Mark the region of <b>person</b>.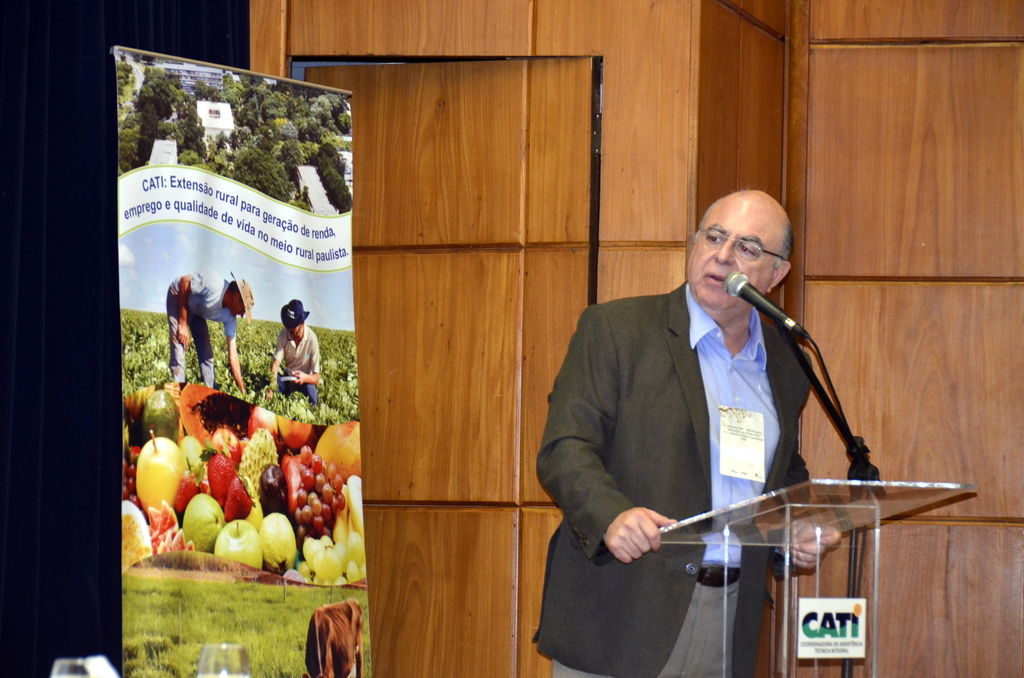
Region: bbox=[271, 298, 323, 415].
